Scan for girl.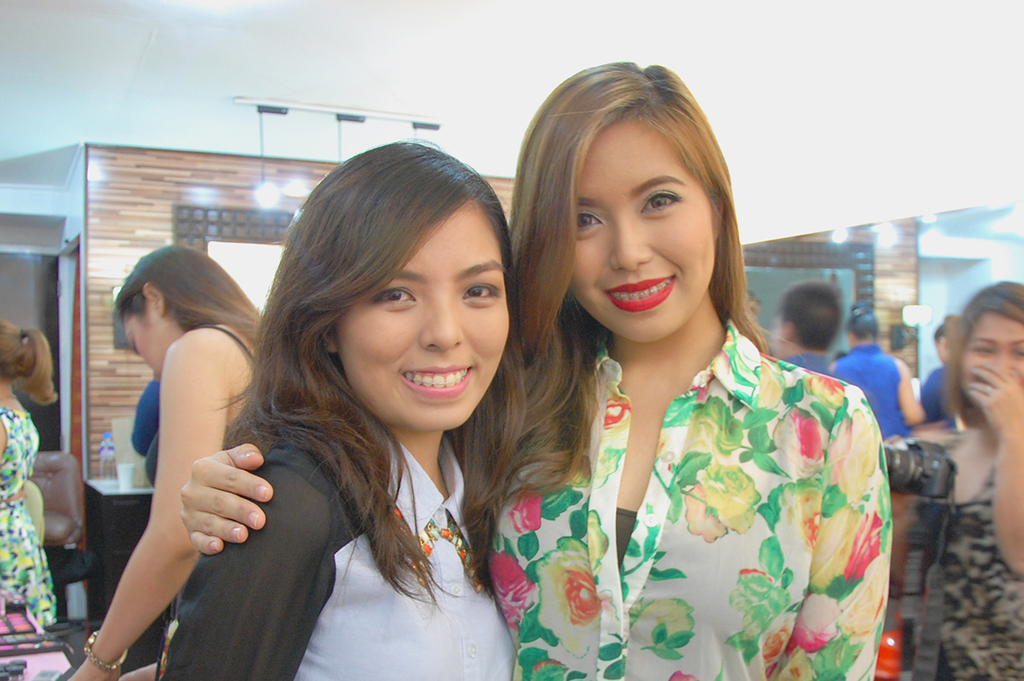
Scan result: 178:63:889:680.
